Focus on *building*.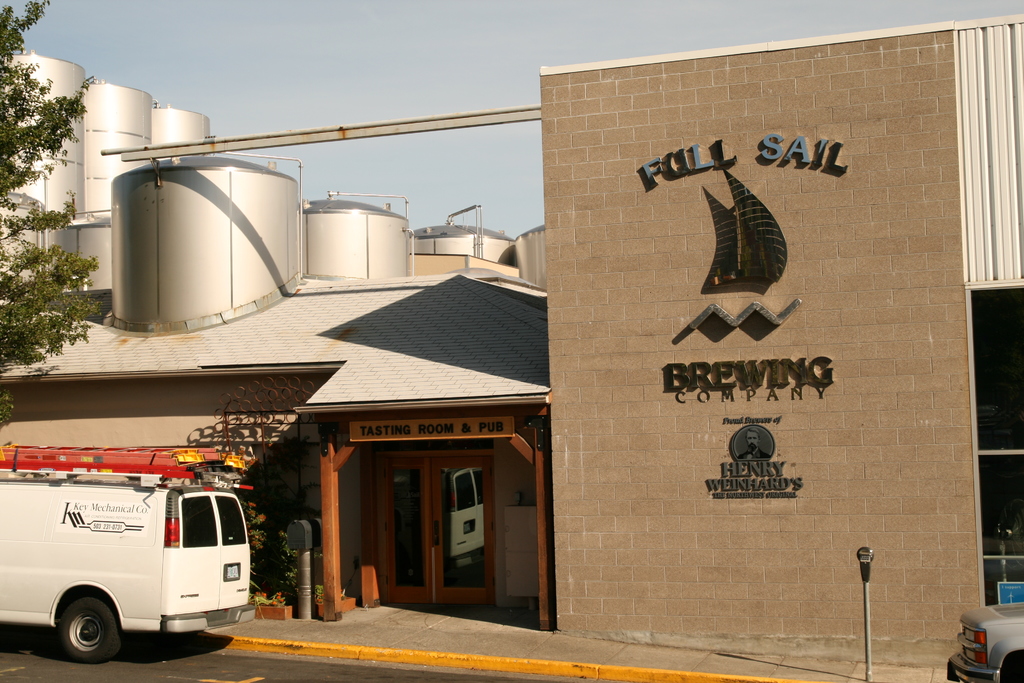
Focused at bbox=[0, 6, 1023, 682].
